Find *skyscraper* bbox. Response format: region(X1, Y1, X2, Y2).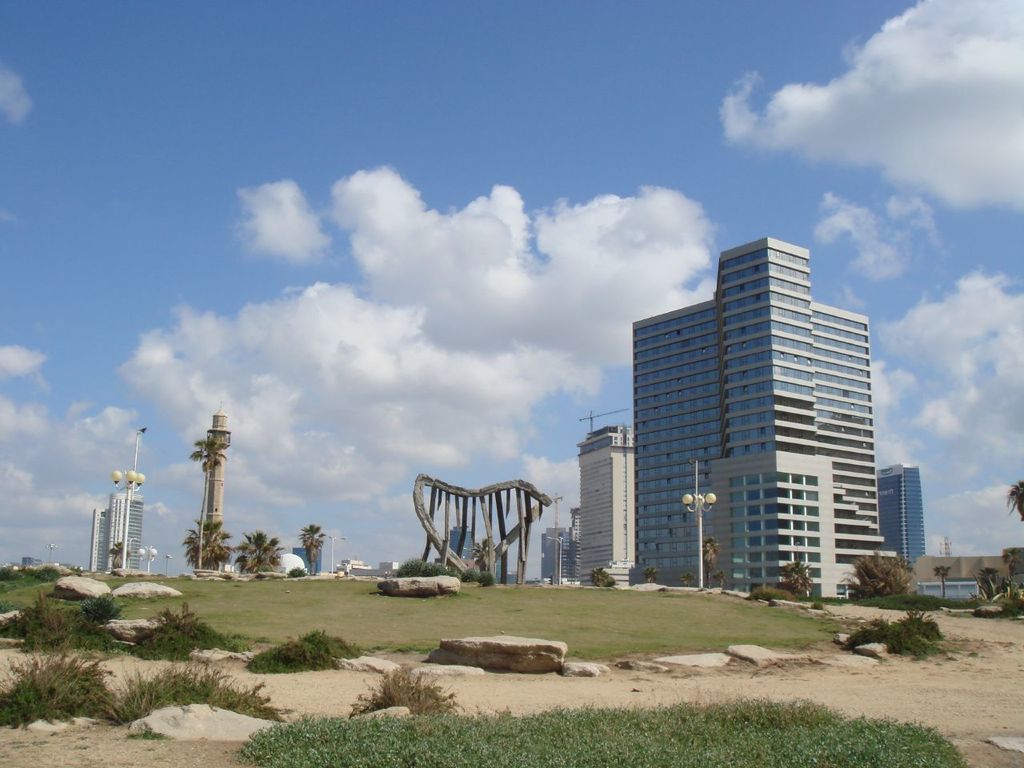
region(876, 459, 931, 559).
